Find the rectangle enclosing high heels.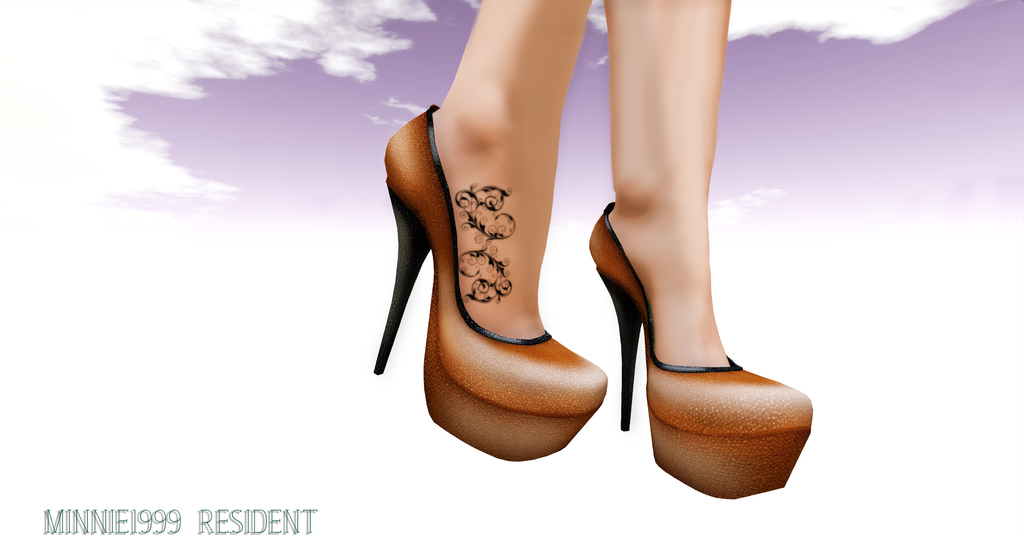
region(373, 101, 608, 463).
